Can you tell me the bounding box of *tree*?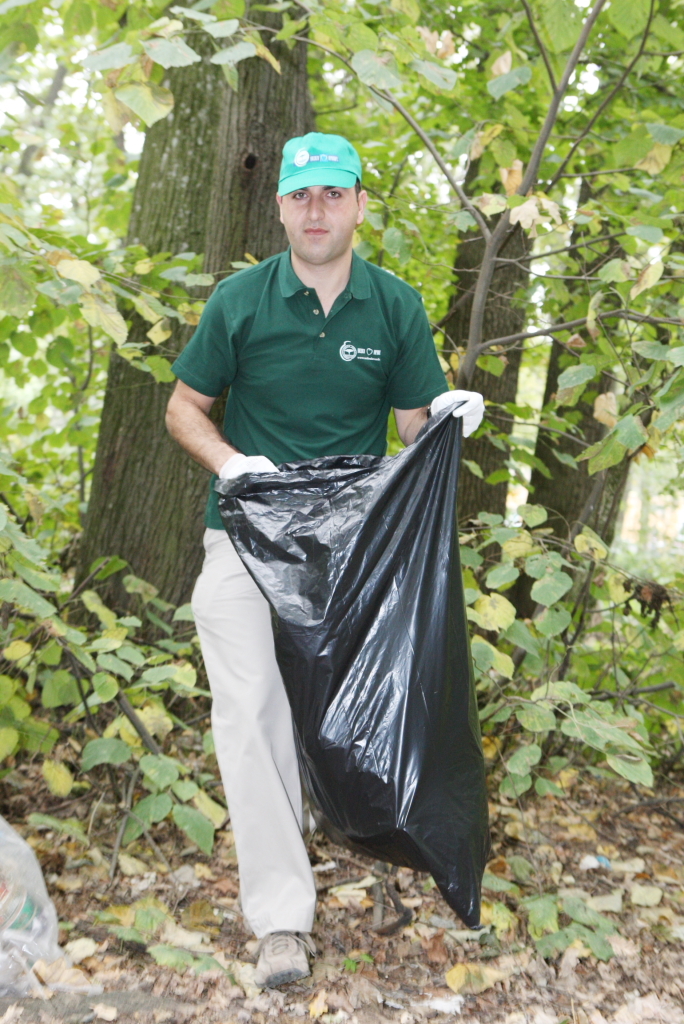
(left=428, top=0, right=683, bottom=696).
